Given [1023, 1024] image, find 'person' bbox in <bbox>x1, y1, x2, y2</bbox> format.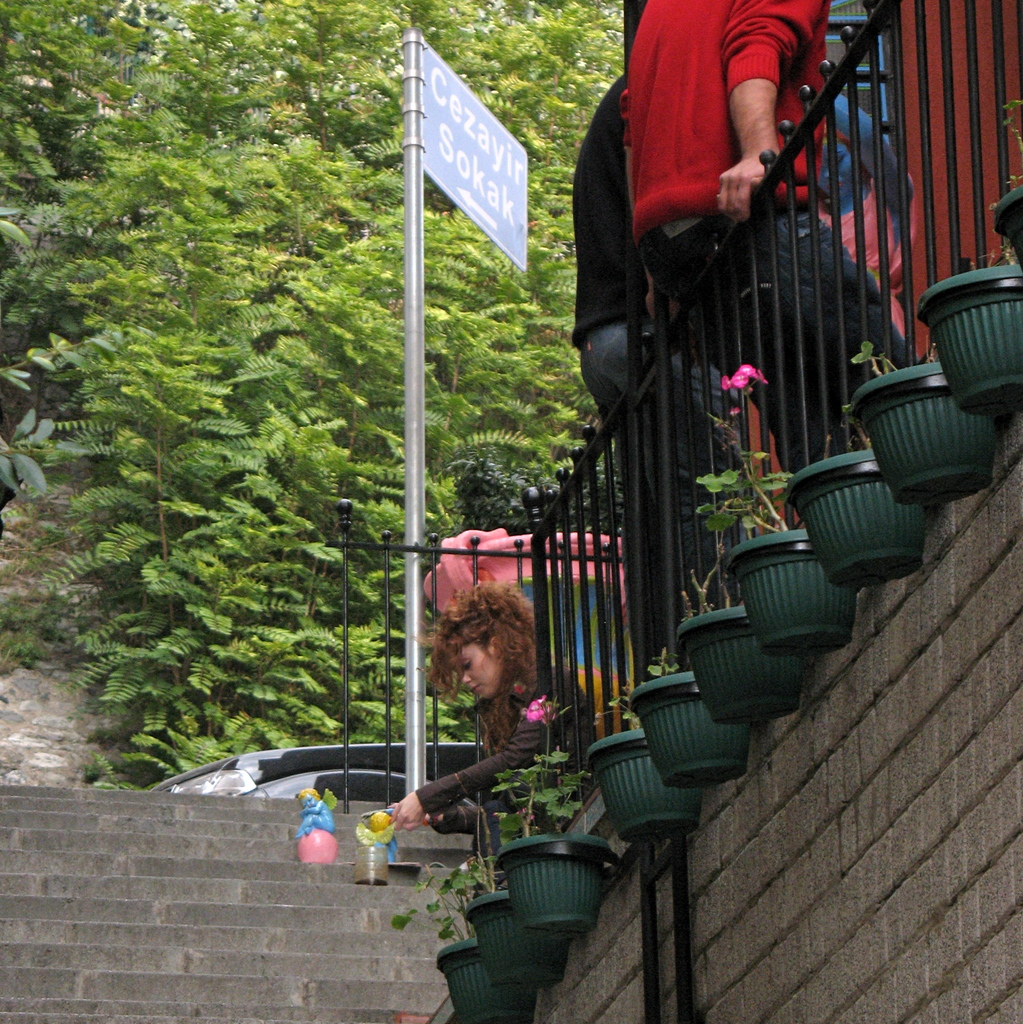
<bbox>631, 0, 927, 479</bbox>.
